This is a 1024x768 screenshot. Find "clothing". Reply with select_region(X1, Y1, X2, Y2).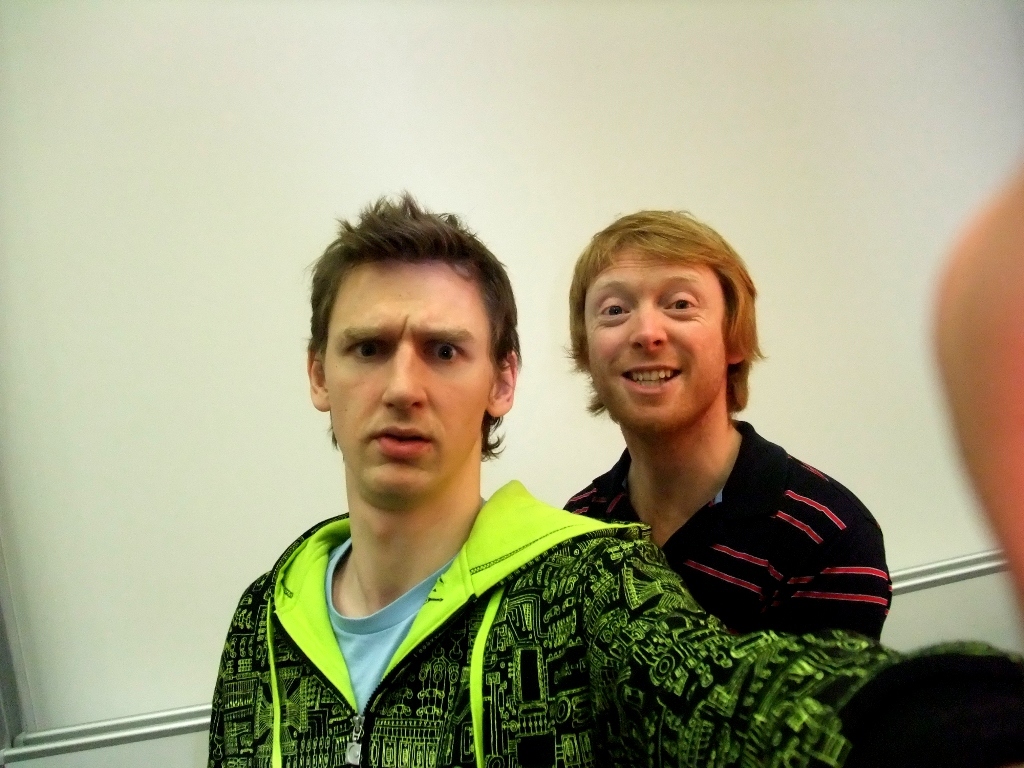
select_region(207, 485, 1023, 767).
